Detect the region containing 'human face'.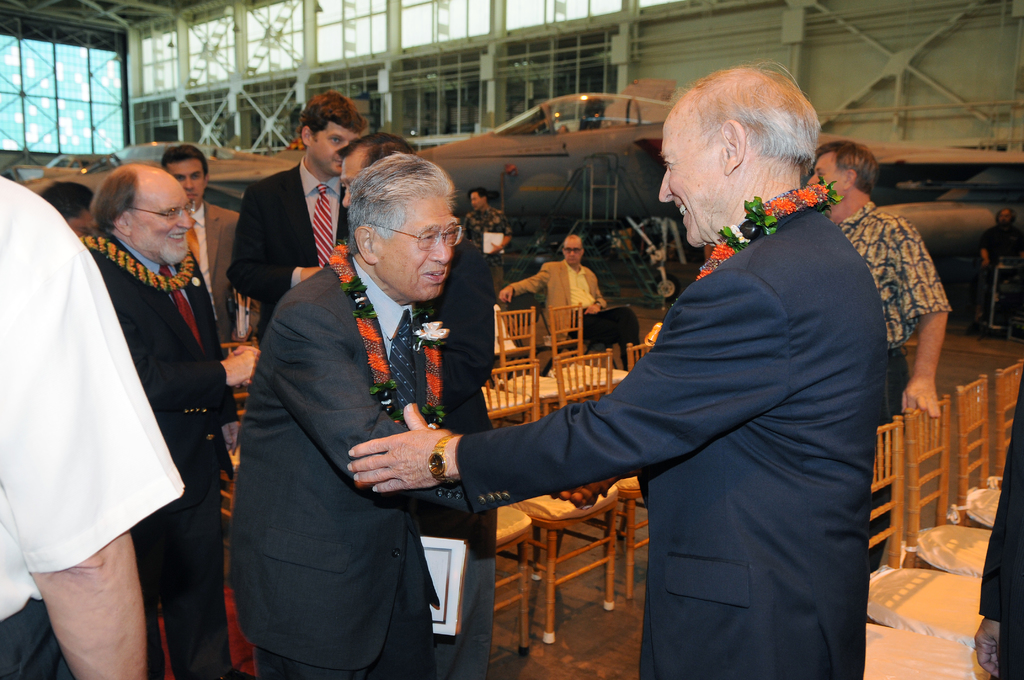
565/239/582/264.
